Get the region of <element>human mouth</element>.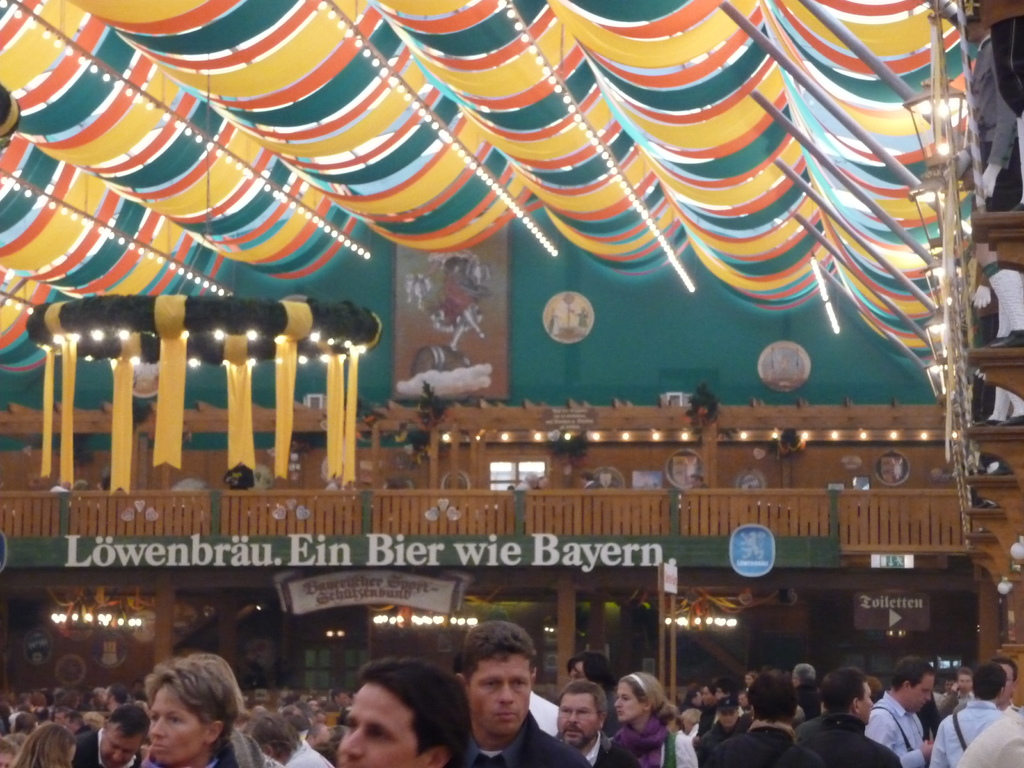
BBox(490, 705, 522, 726).
